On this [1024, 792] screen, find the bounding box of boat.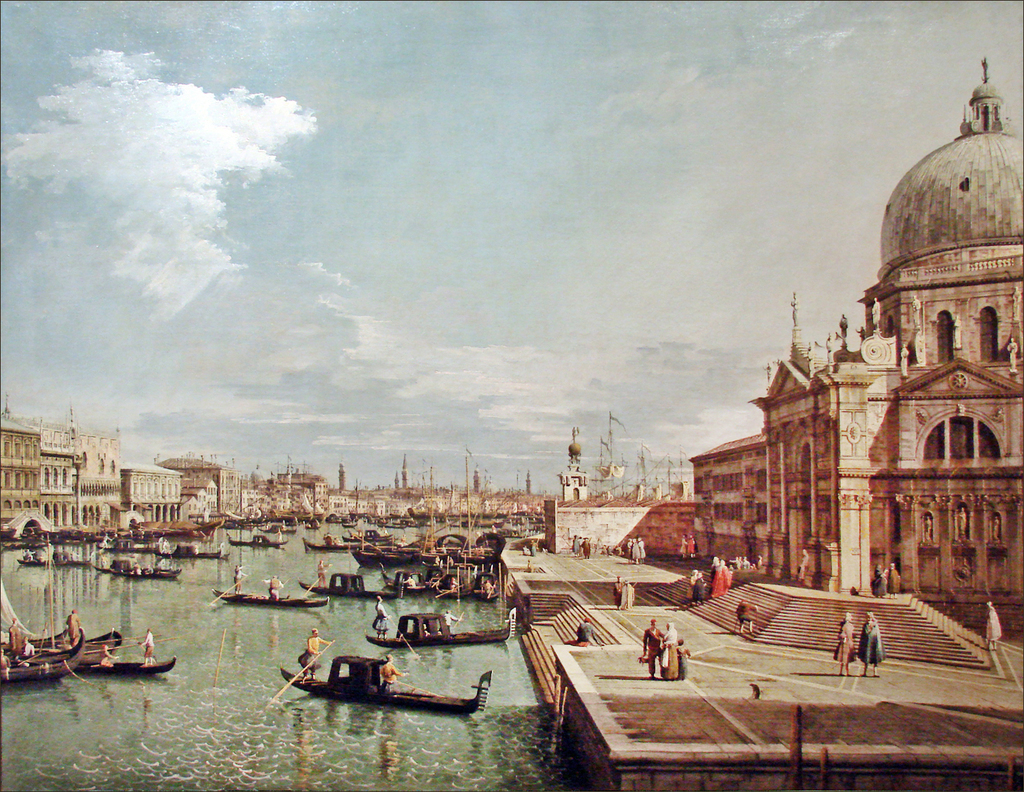
Bounding box: 358, 598, 529, 641.
